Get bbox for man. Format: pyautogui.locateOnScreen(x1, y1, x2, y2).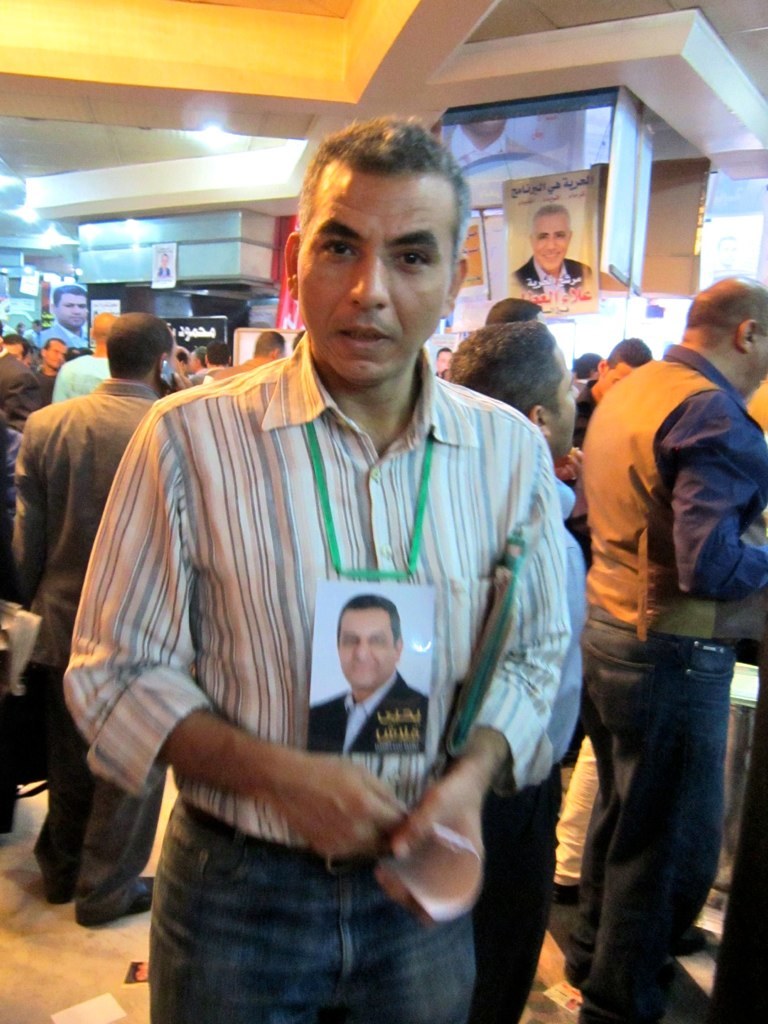
pyautogui.locateOnScreen(511, 206, 585, 298).
